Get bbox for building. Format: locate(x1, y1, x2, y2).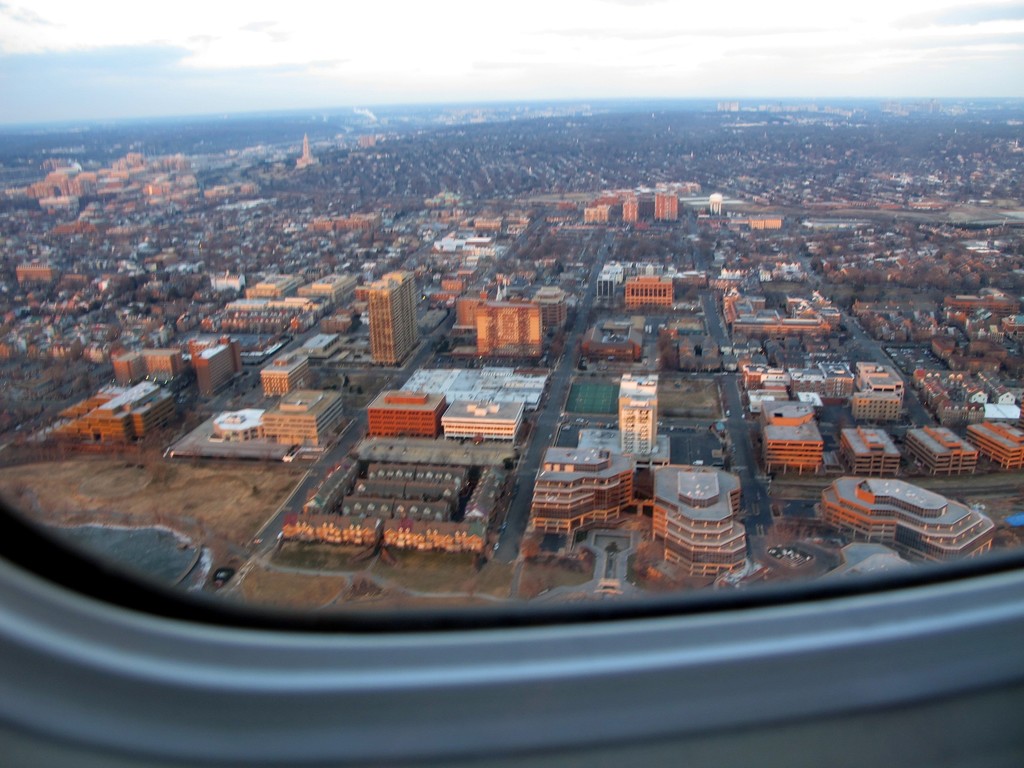
locate(844, 384, 910, 424).
